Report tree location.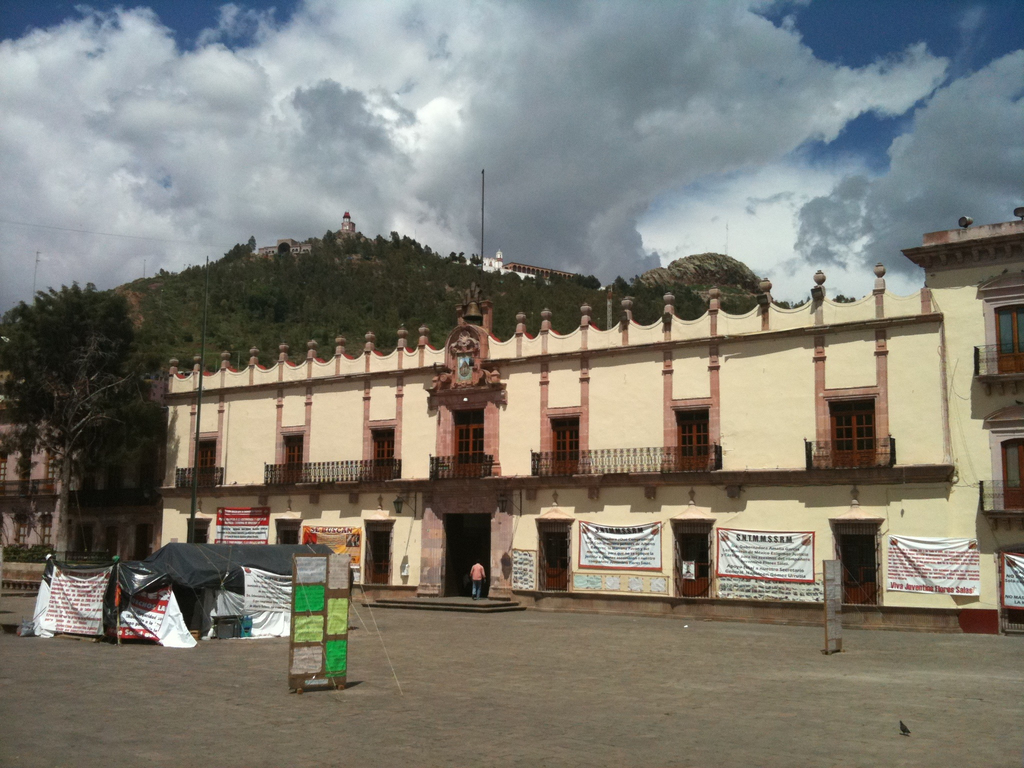
Report: <region>0, 274, 172, 410</region>.
